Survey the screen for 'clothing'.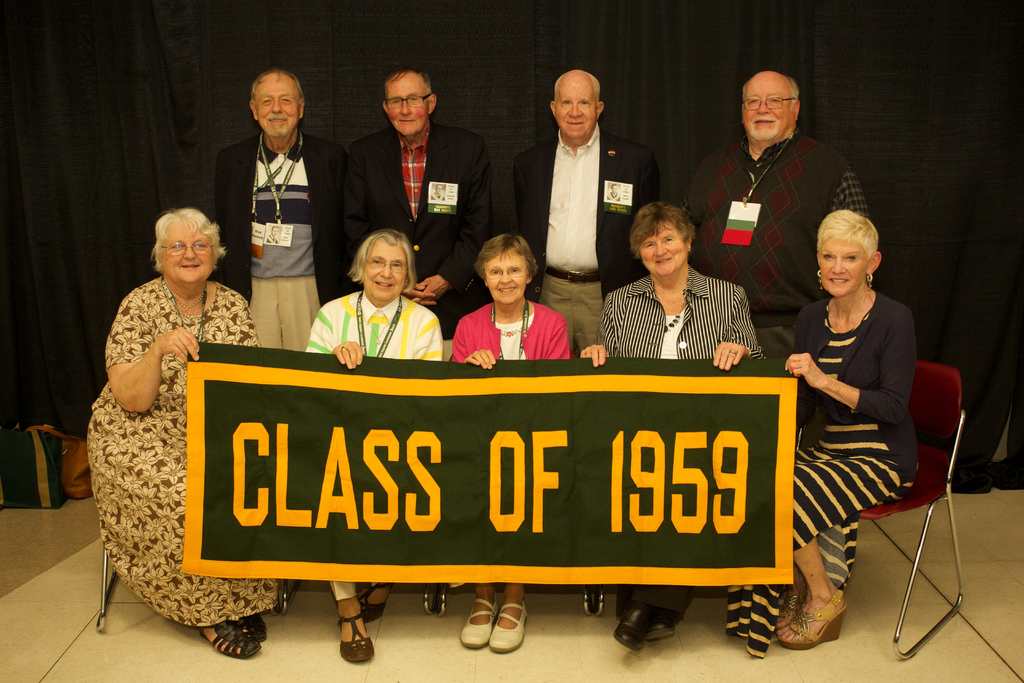
Survey found: pyautogui.locateOnScreen(598, 274, 764, 355).
